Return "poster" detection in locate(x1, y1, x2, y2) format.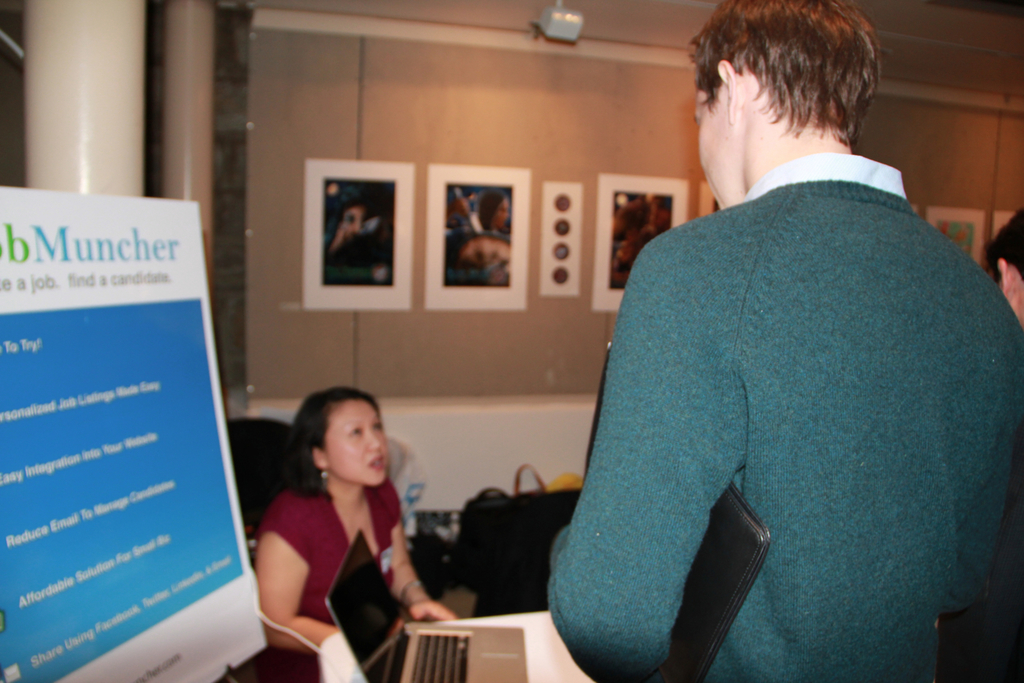
locate(607, 191, 678, 291).
